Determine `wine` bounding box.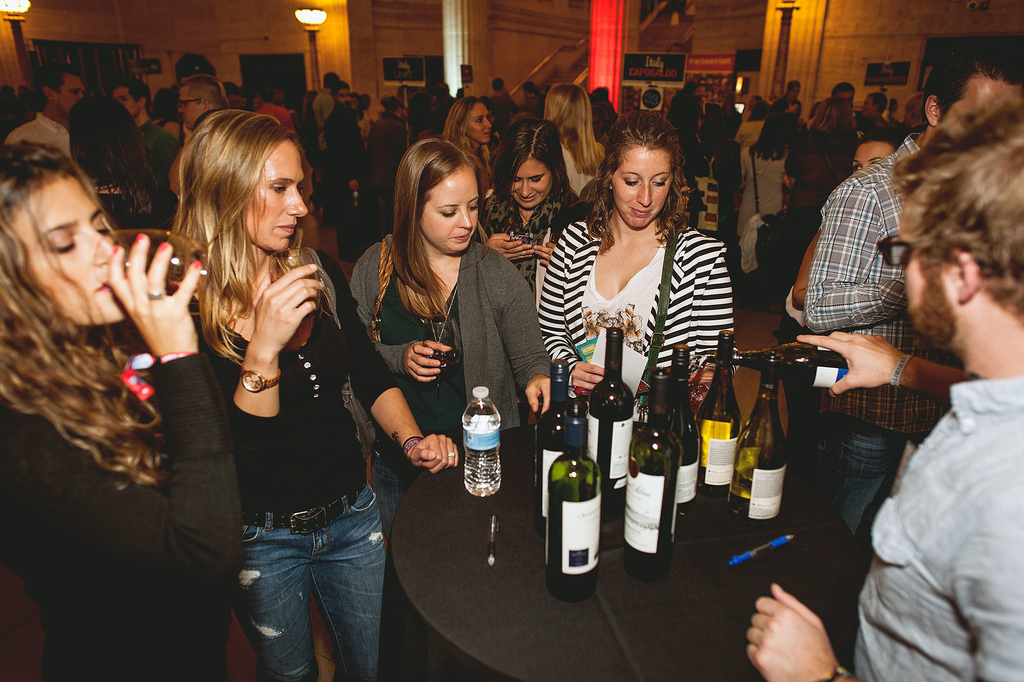
Determined: [698,340,852,395].
